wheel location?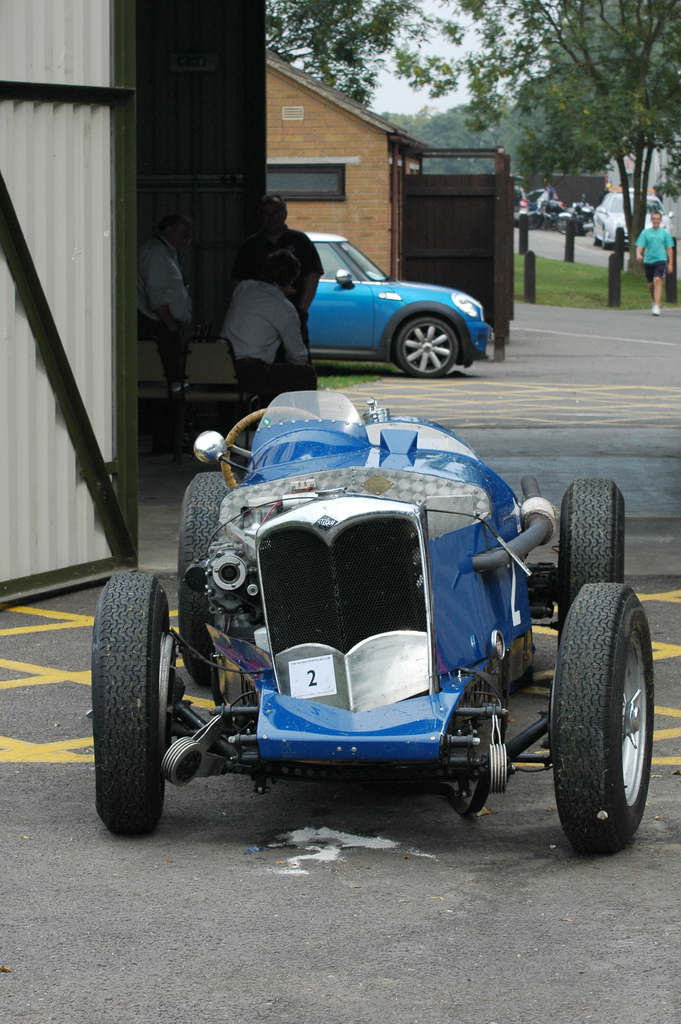
bbox(90, 573, 163, 833)
